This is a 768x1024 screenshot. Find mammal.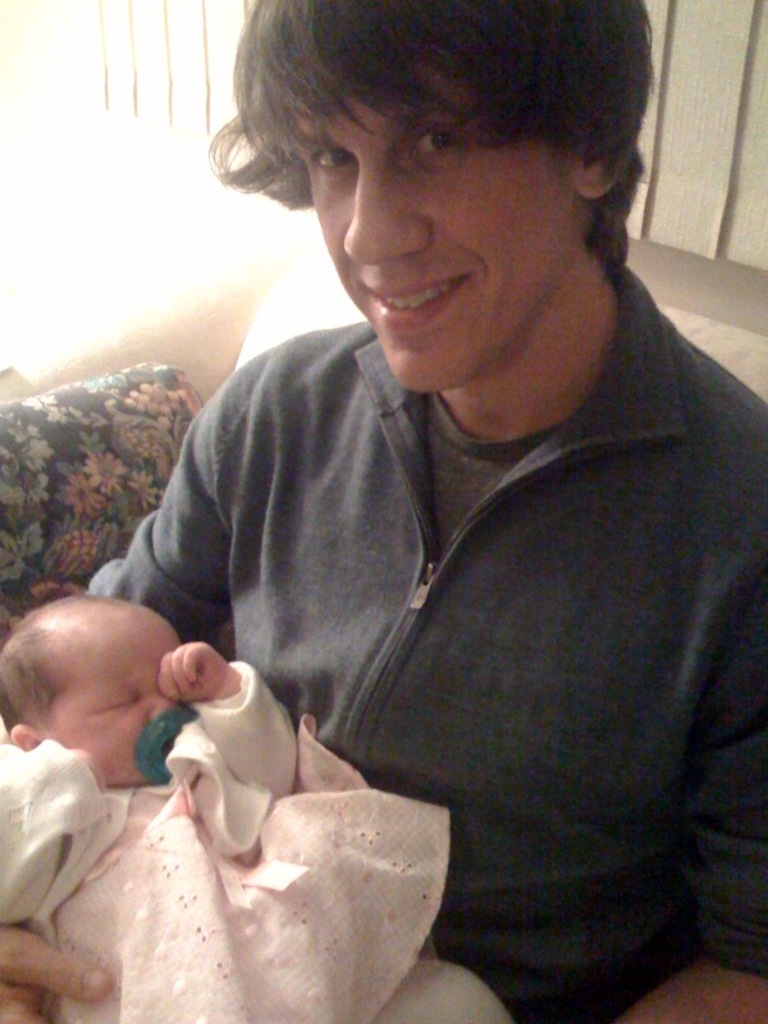
Bounding box: 27,77,767,1011.
